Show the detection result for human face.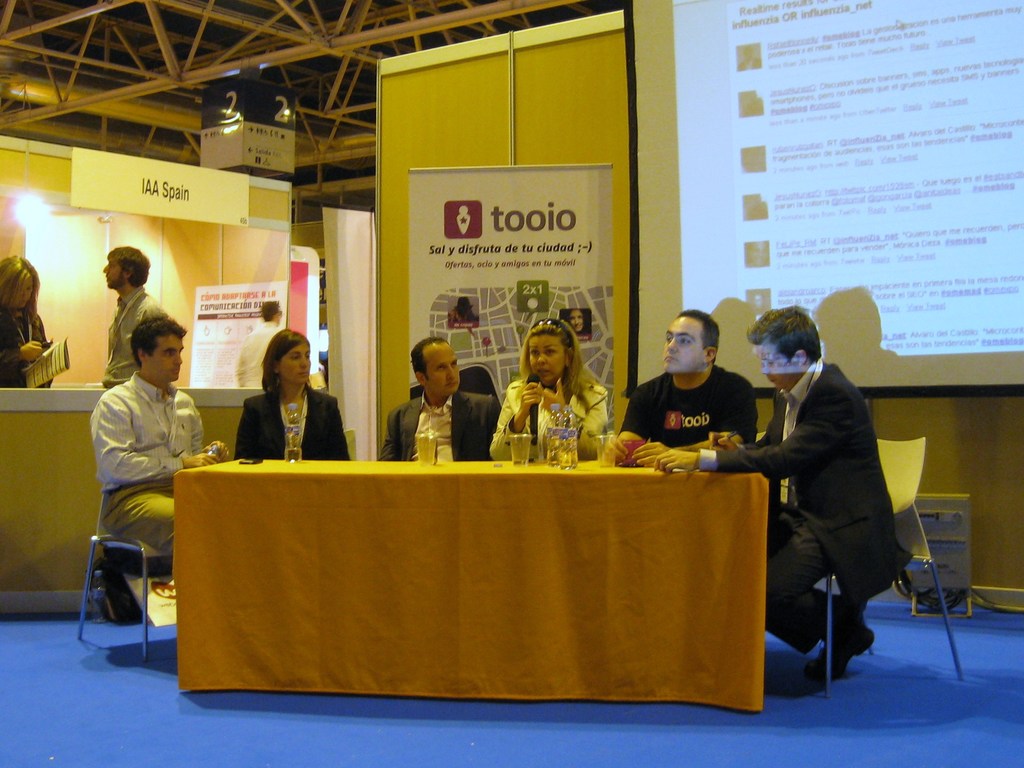
<region>148, 334, 185, 382</region>.
